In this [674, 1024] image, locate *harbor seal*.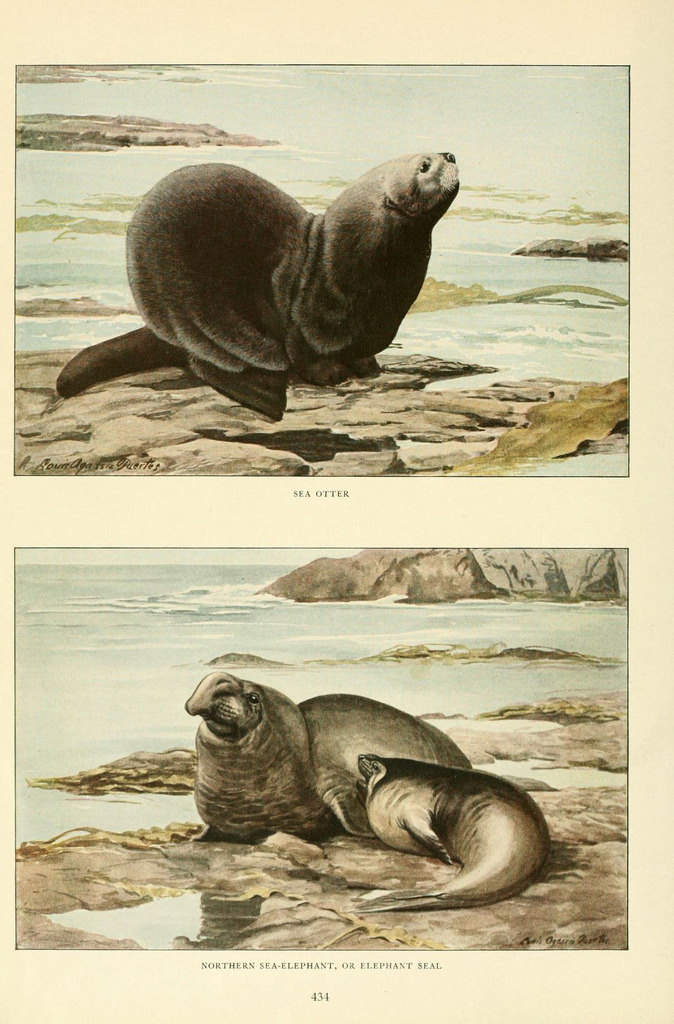
Bounding box: Rect(184, 673, 472, 841).
